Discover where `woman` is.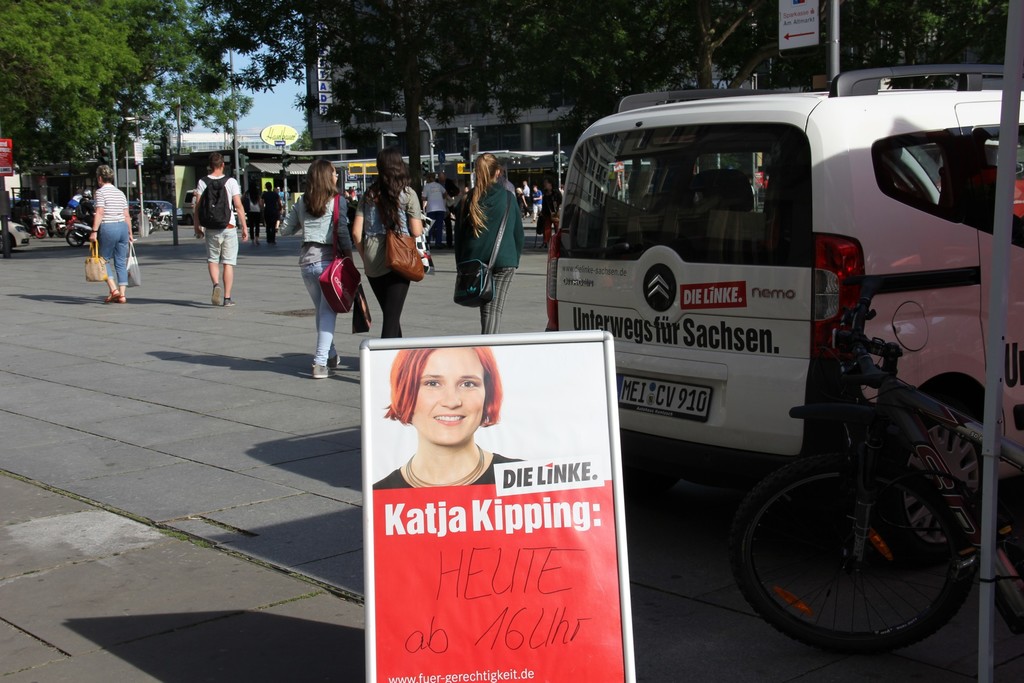
Discovered at x1=274, y1=157, x2=356, y2=384.
